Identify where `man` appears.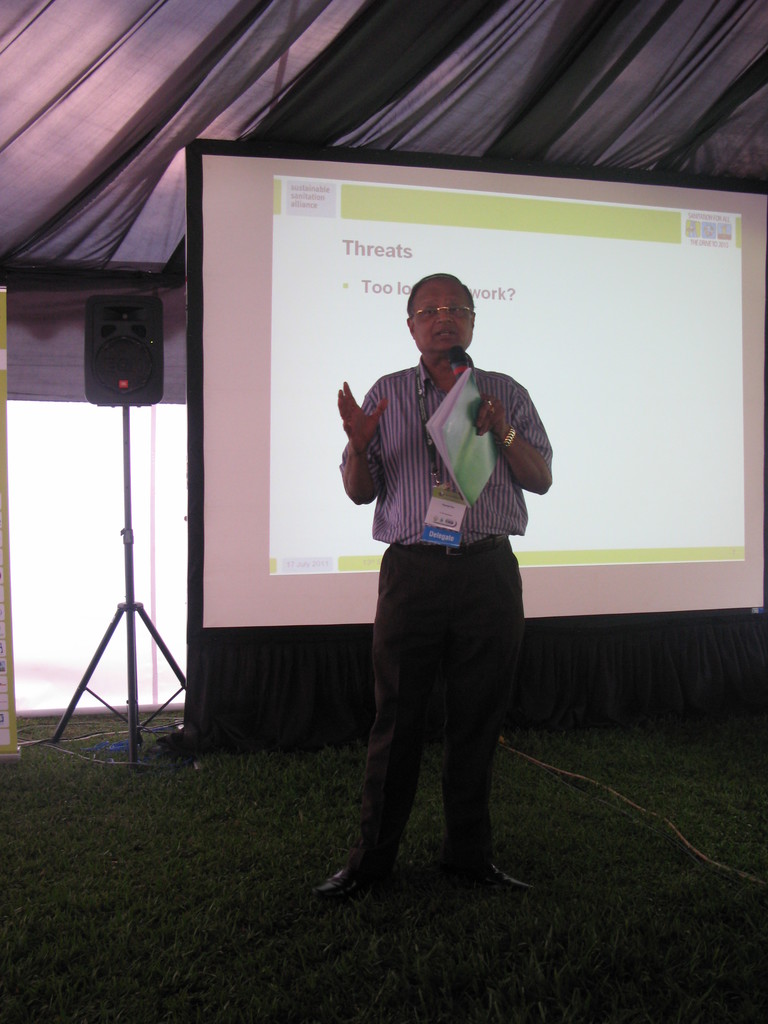
Appears at select_region(295, 264, 551, 871).
